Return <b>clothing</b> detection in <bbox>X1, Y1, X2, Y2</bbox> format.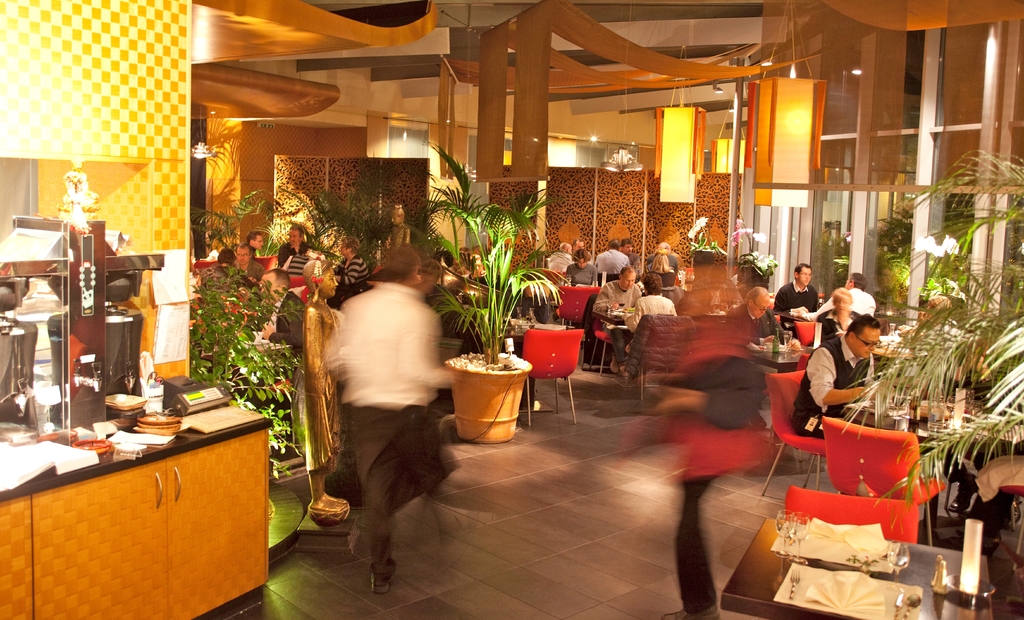
<bbox>591, 281, 642, 363</bbox>.
